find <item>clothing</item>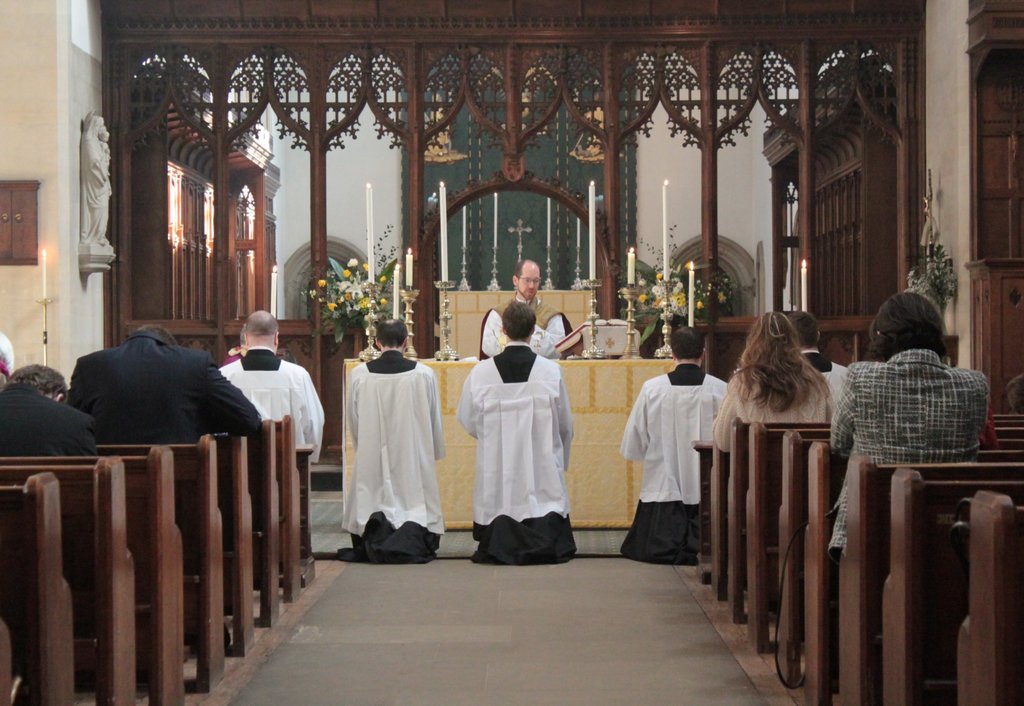
(220, 352, 324, 456)
